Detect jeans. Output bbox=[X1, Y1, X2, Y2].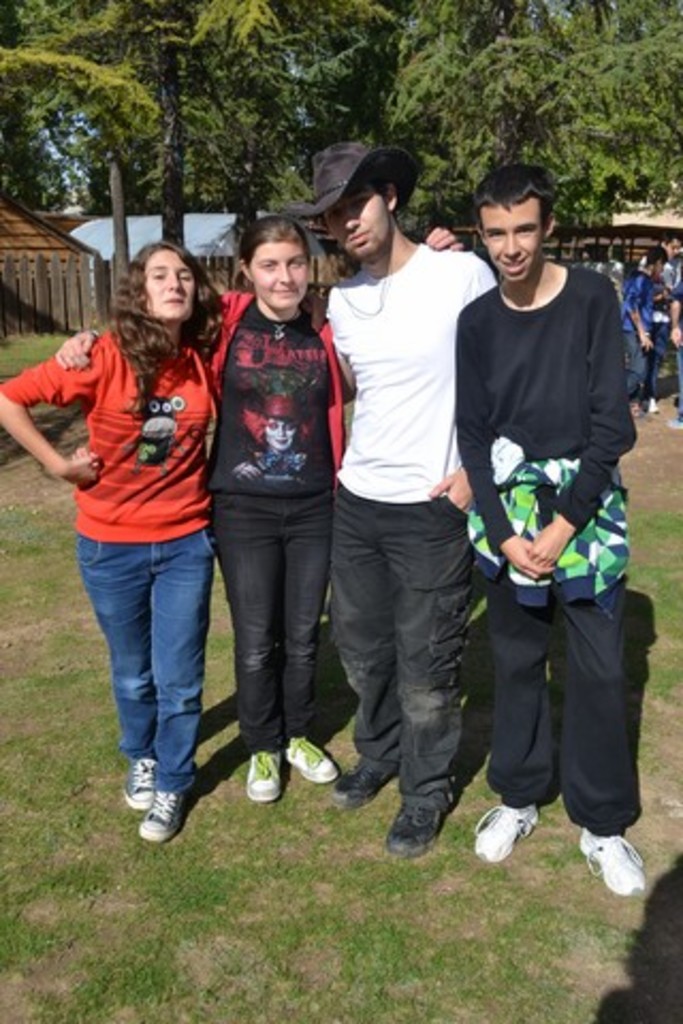
bbox=[85, 516, 239, 794].
